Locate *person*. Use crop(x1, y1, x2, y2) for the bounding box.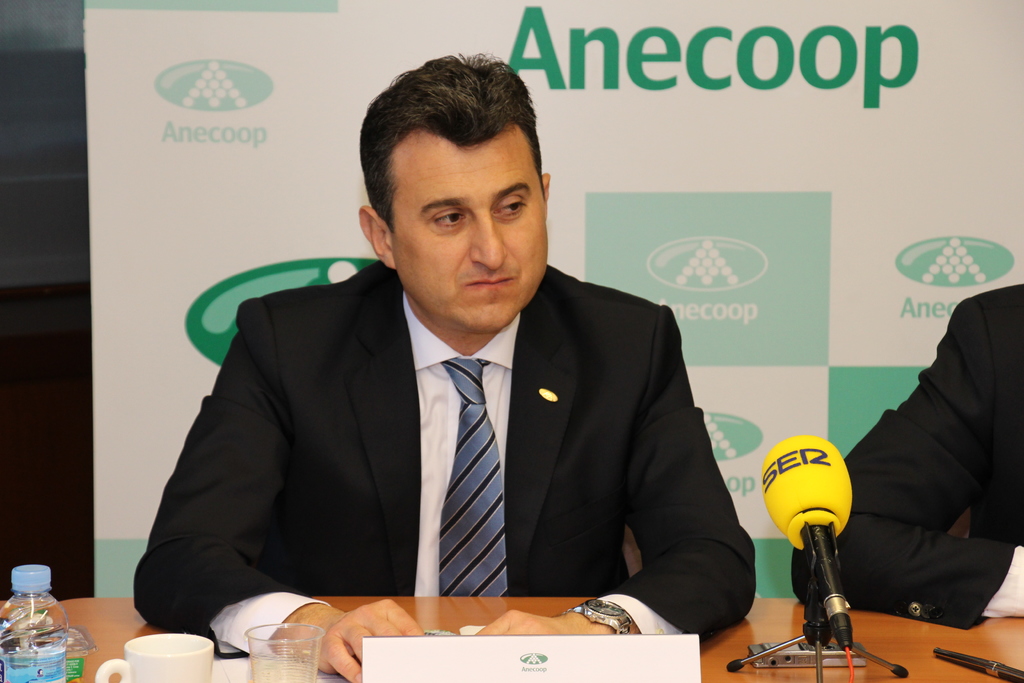
crop(787, 279, 1023, 632).
